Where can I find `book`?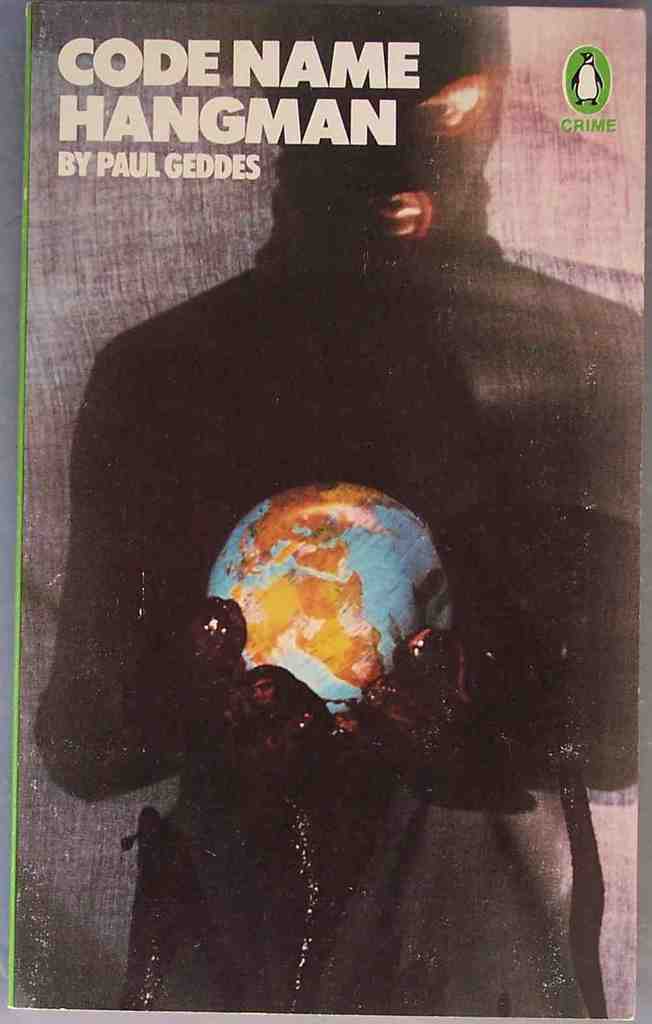
You can find it at {"x1": 0, "y1": 5, "x2": 651, "y2": 1016}.
